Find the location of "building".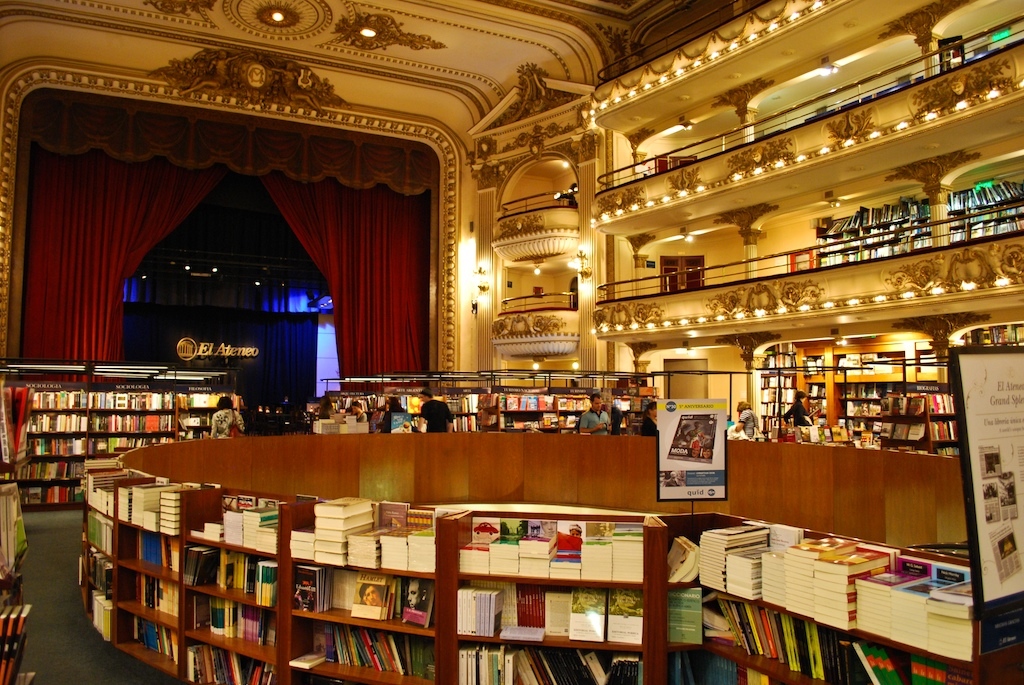
Location: 459 0 1023 454.
